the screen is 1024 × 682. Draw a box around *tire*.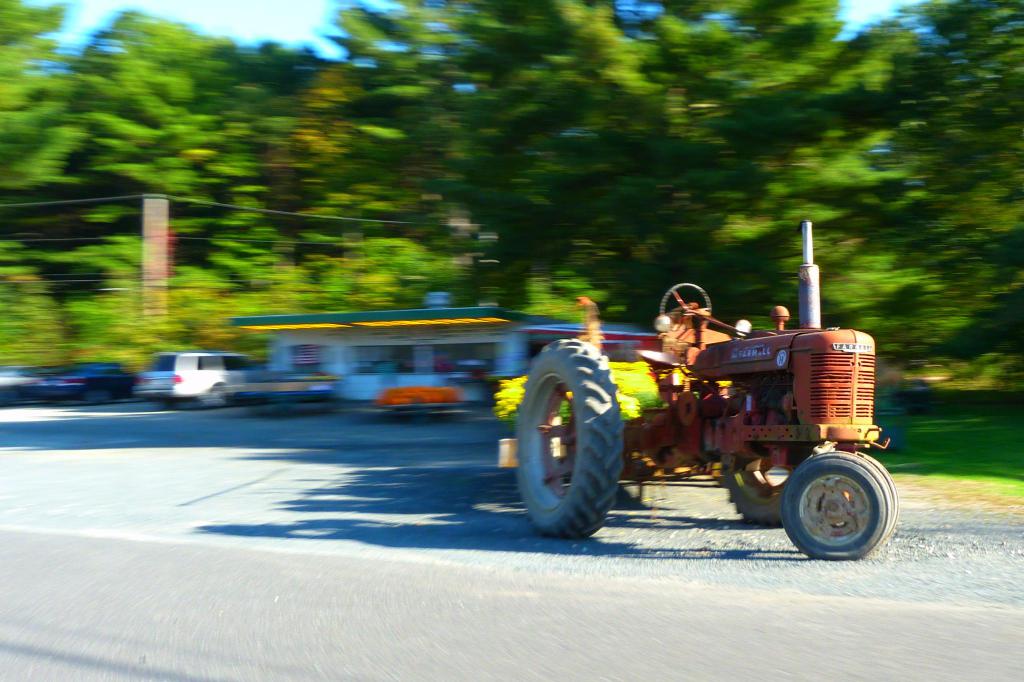
<box>782,451,890,559</box>.
